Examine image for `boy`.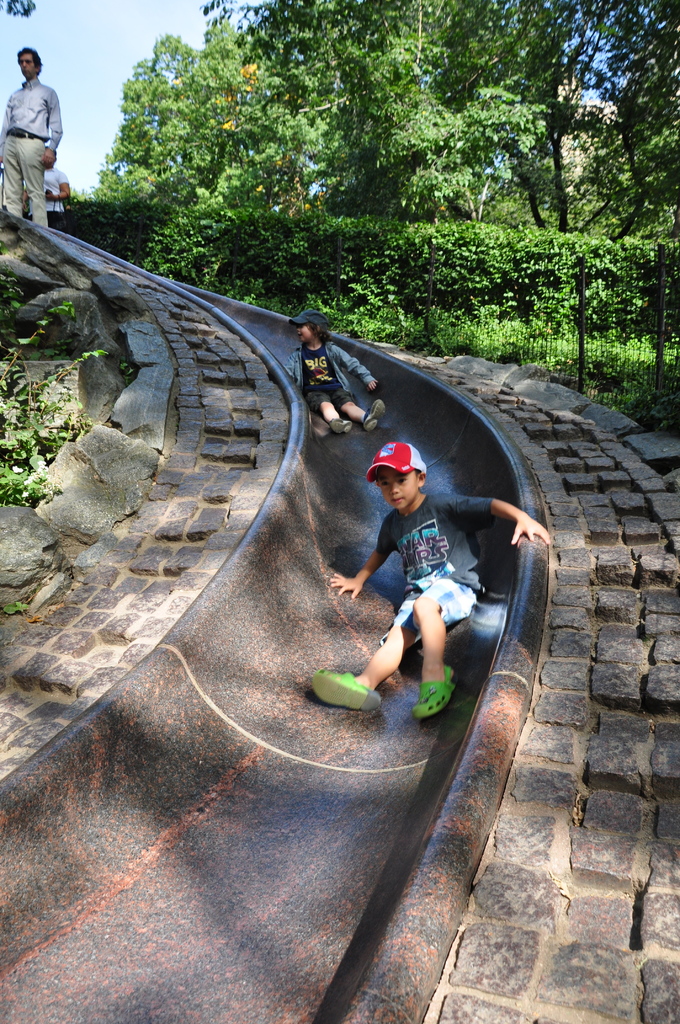
Examination result: box=[284, 313, 388, 433].
